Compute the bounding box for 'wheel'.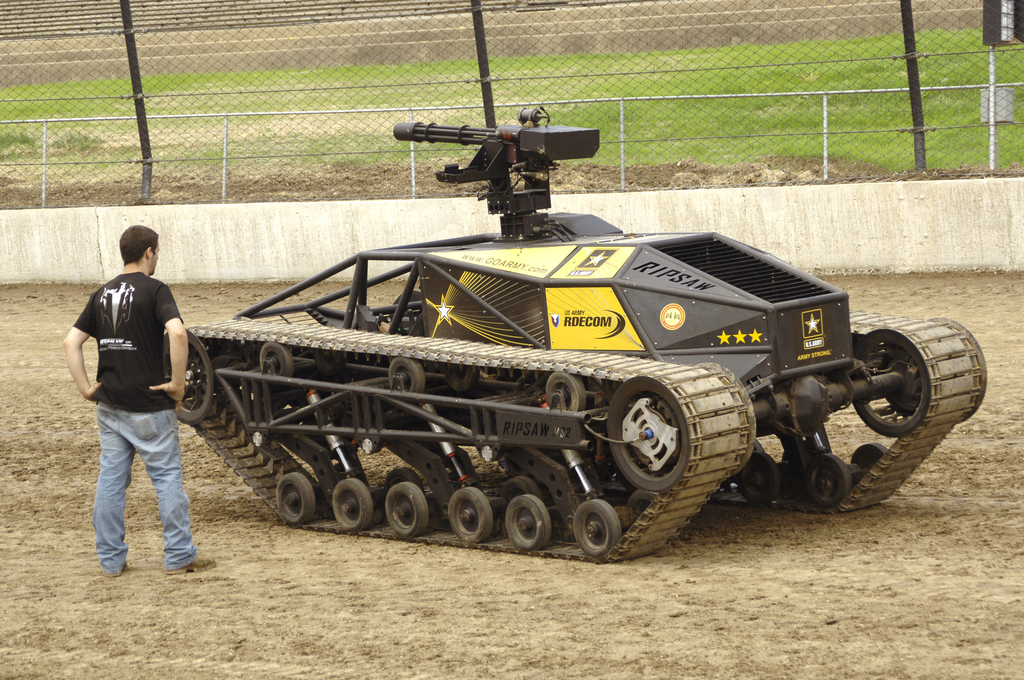
[x1=278, y1=474, x2=315, y2=524].
